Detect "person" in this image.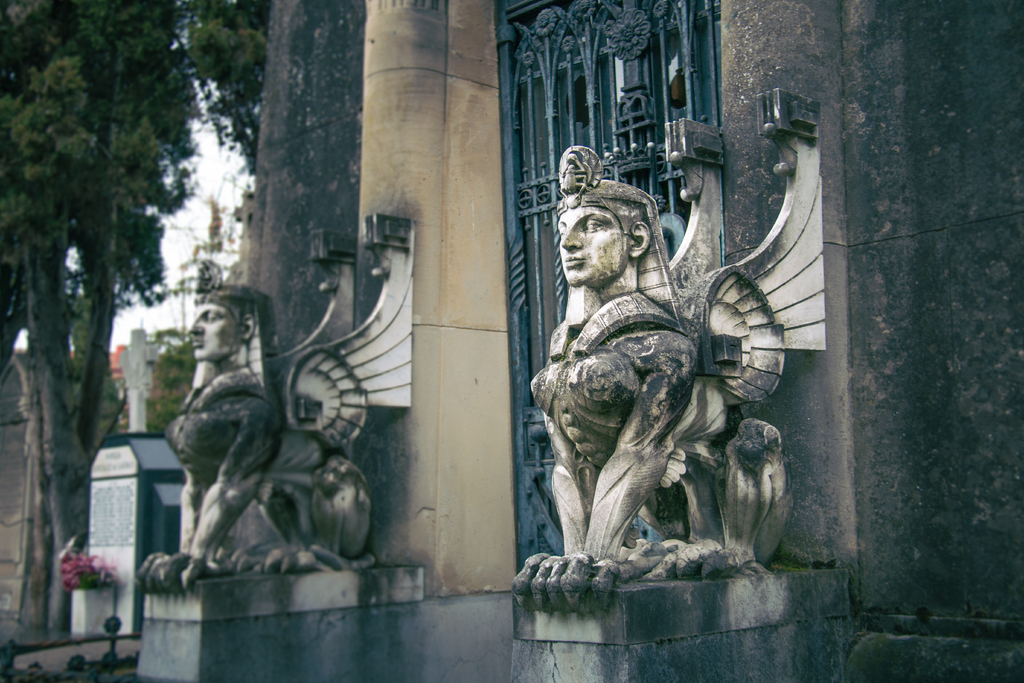
Detection: x1=494 y1=128 x2=786 y2=573.
